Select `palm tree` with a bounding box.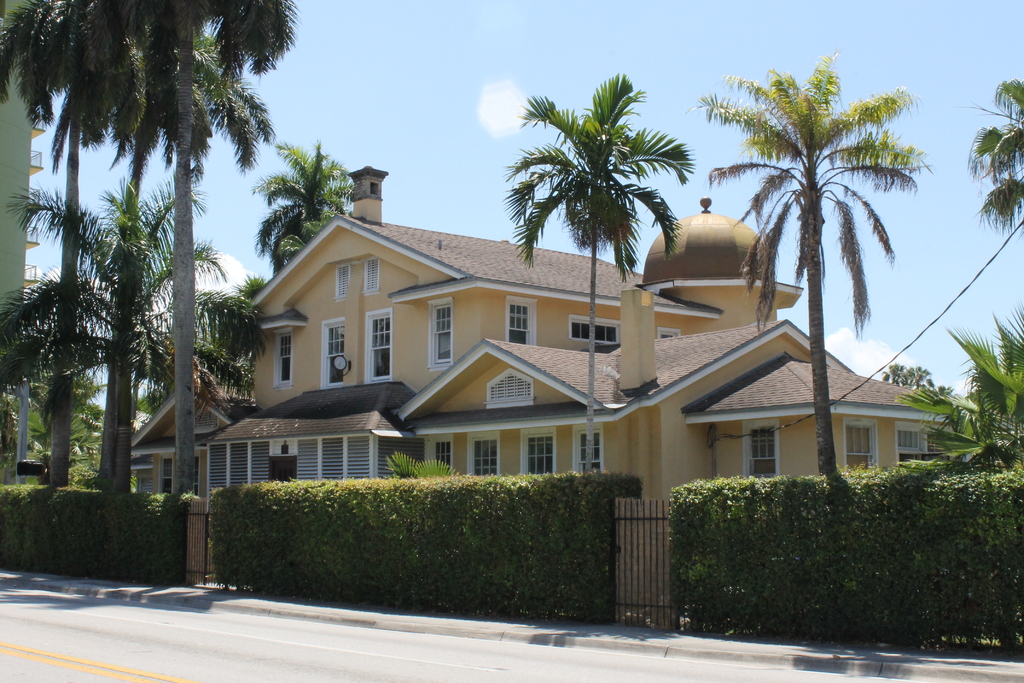
Rect(973, 327, 1023, 485).
